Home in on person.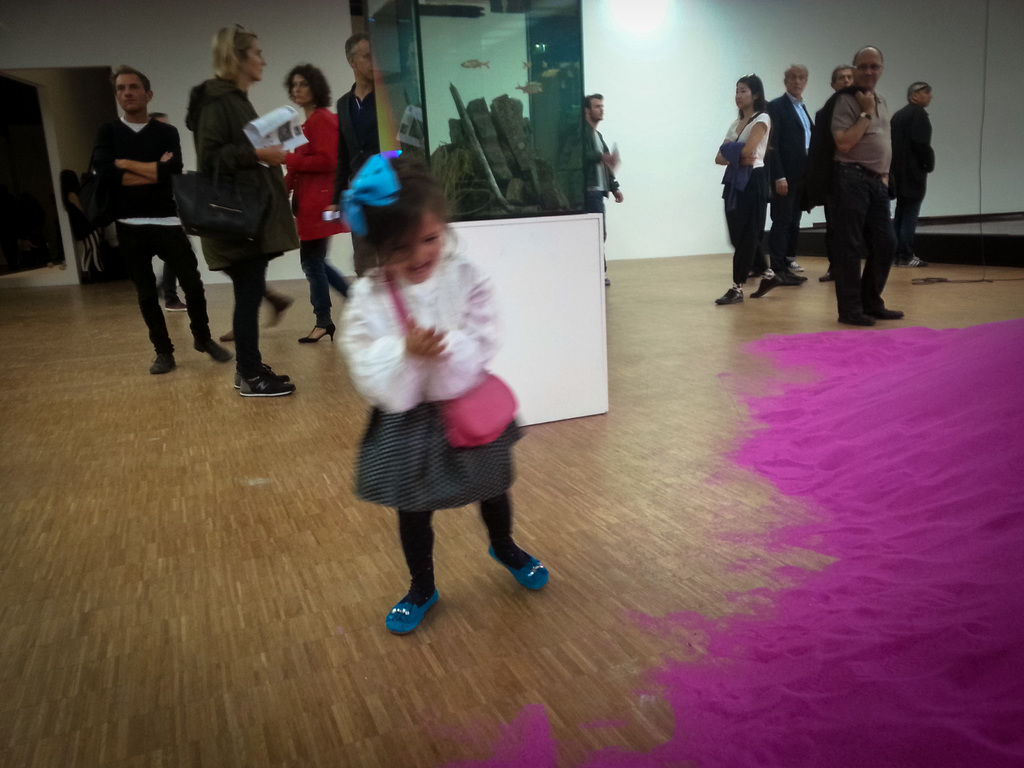
Homed in at (342, 143, 543, 636).
